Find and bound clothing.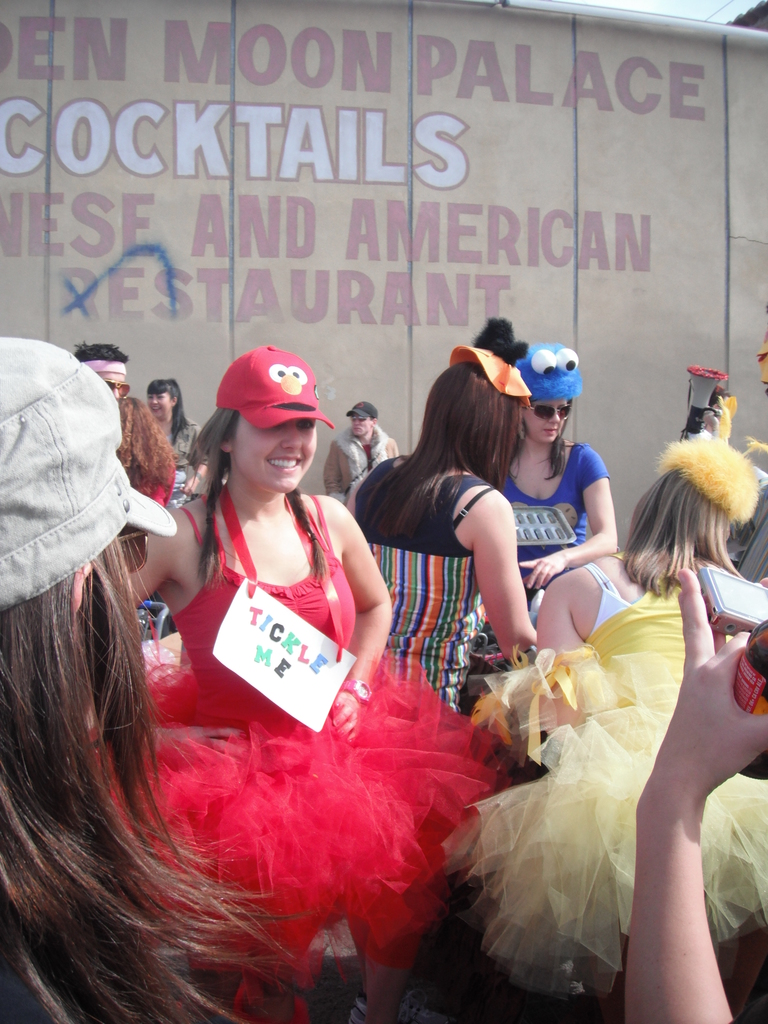
Bound: {"x1": 719, "y1": 469, "x2": 767, "y2": 580}.
